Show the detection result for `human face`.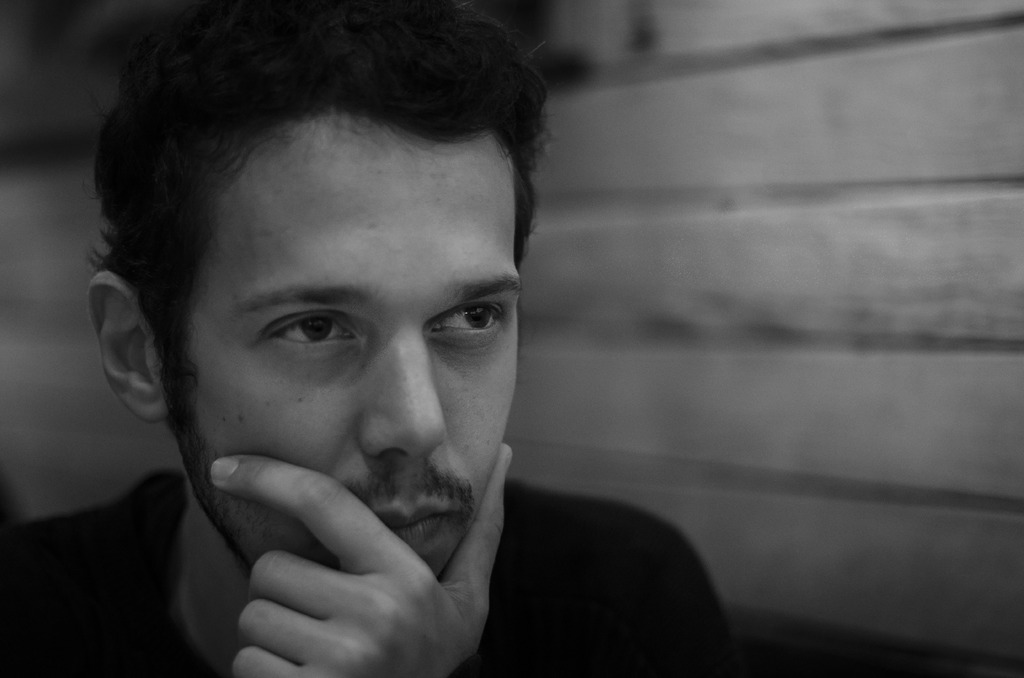
x1=166, y1=115, x2=520, y2=577.
